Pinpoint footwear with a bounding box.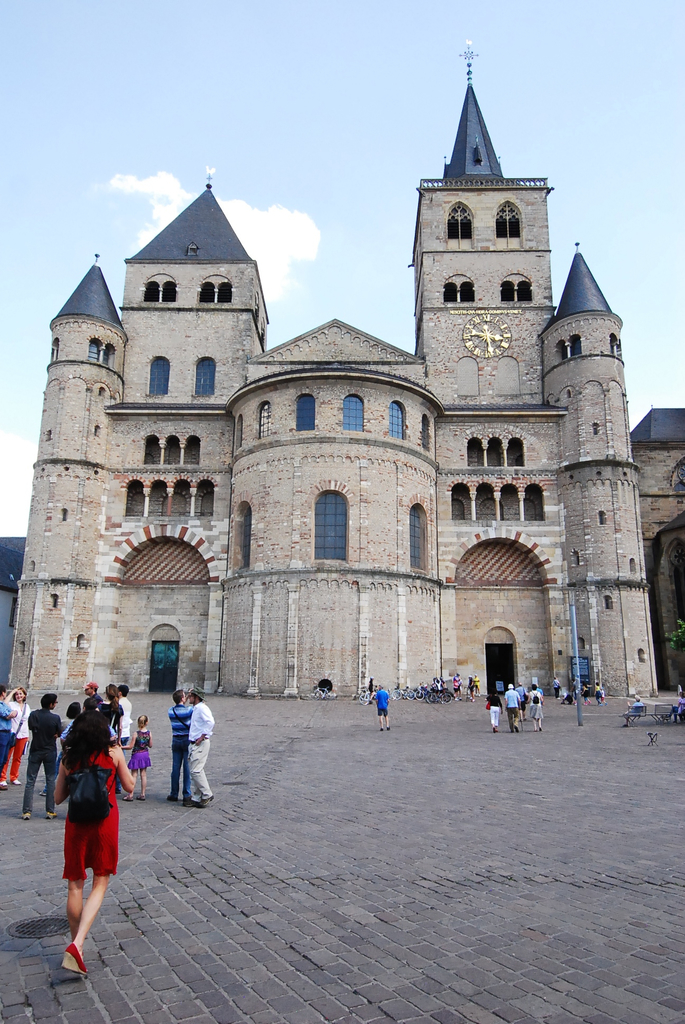
x1=183, y1=796, x2=199, y2=806.
